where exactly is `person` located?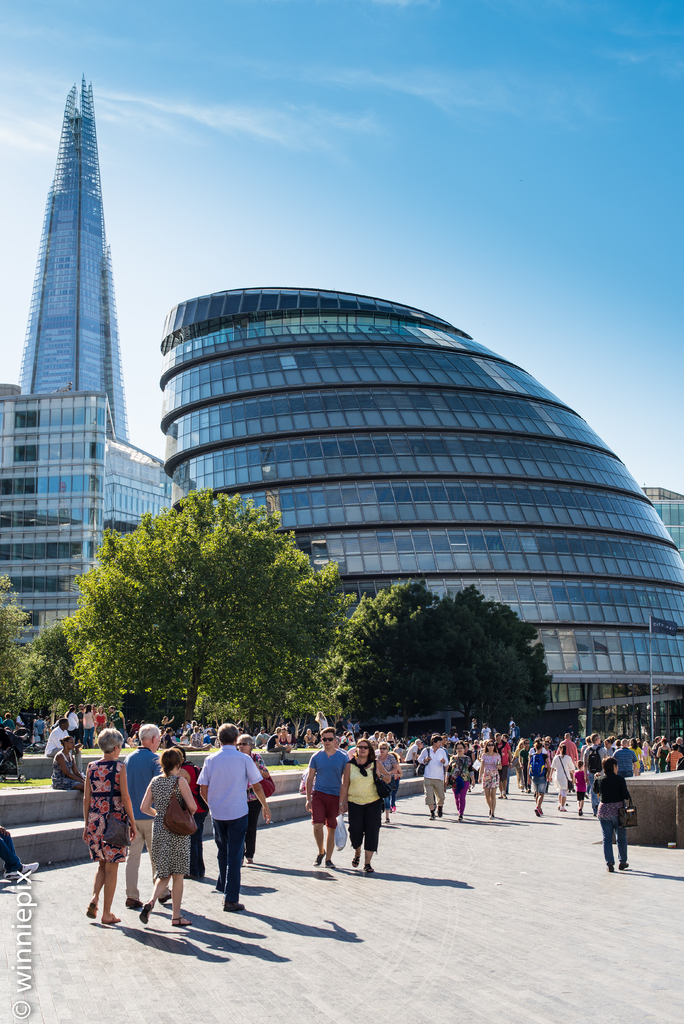
Its bounding box is BBox(48, 739, 90, 783).
